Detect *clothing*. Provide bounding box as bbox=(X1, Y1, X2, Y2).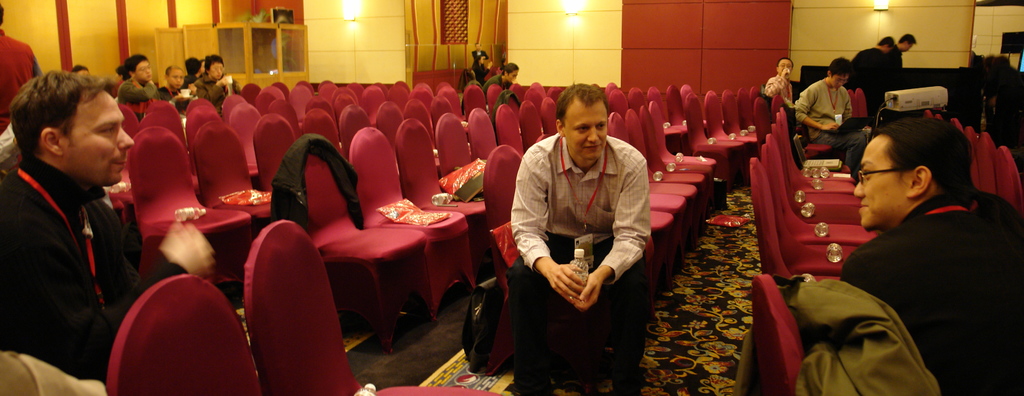
bbox=(796, 74, 870, 180).
